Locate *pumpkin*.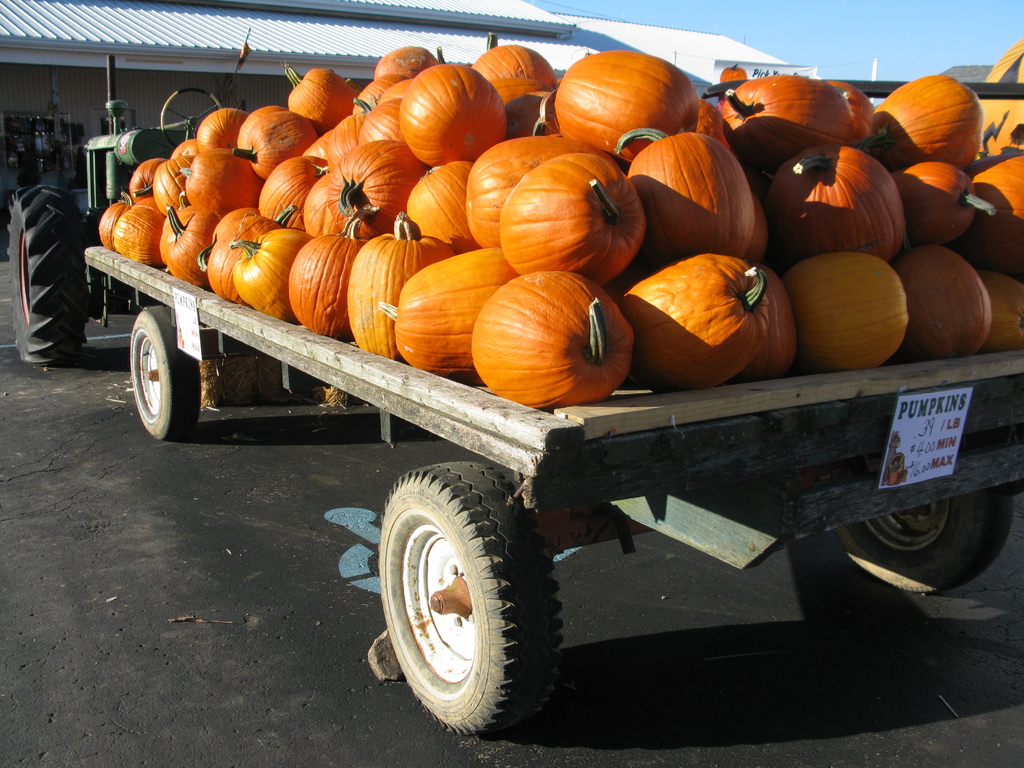
Bounding box: (left=737, top=273, right=801, bottom=387).
